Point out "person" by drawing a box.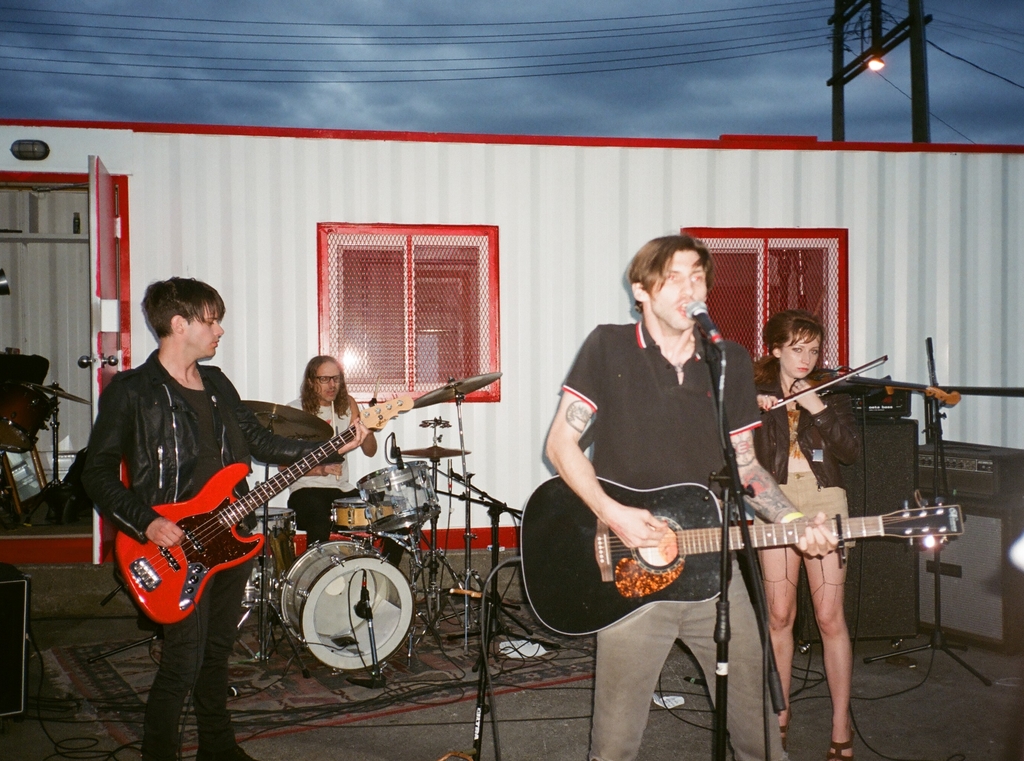
select_region(726, 301, 859, 760).
